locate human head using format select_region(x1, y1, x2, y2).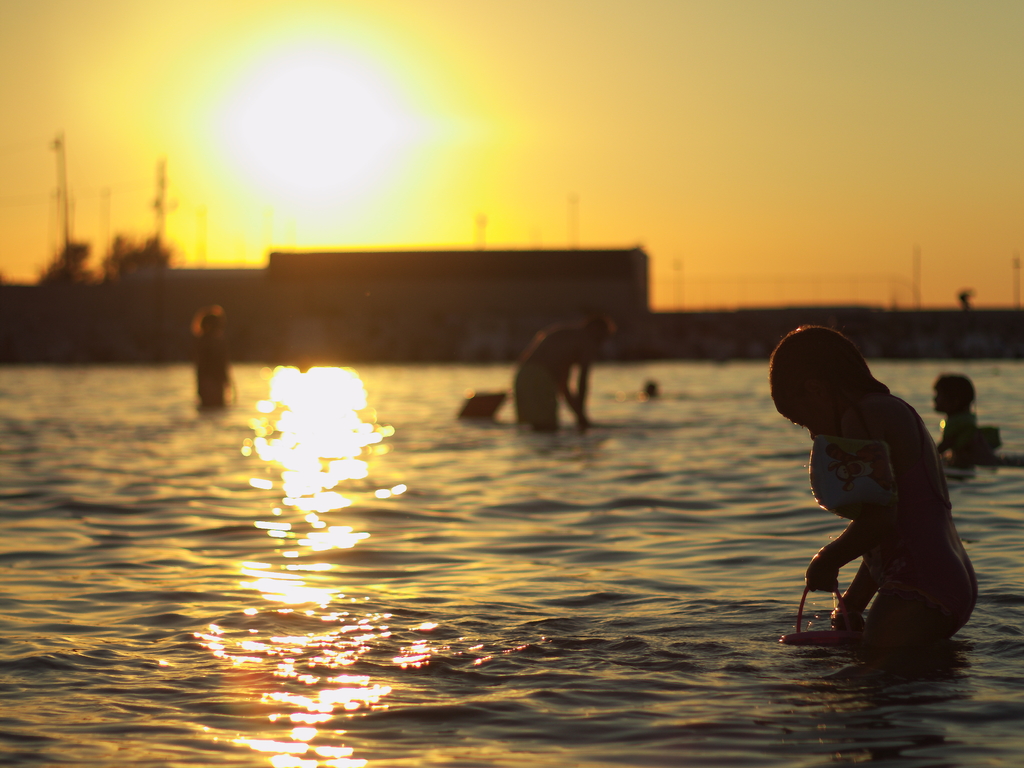
select_region(198, 308, 224, 333).
